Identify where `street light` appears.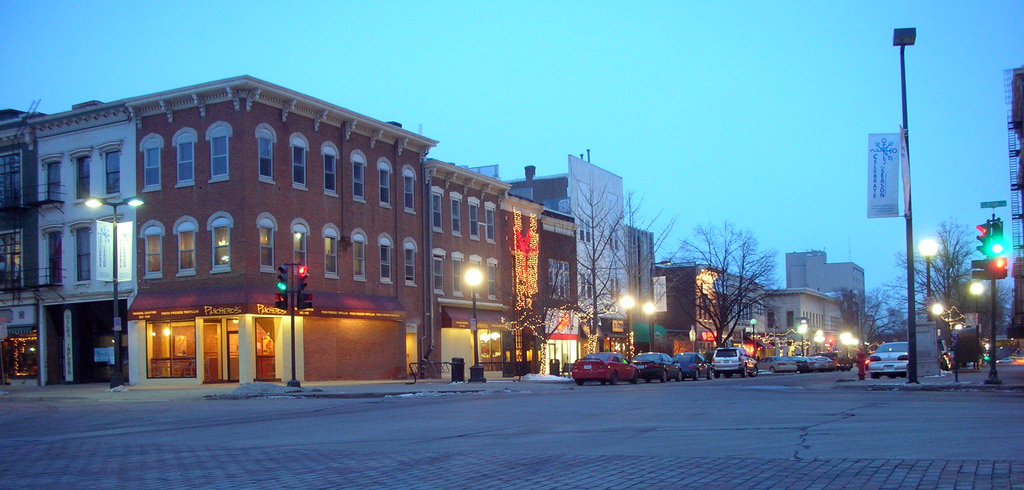
Appears at Rect(460, 269, 486, 385).
